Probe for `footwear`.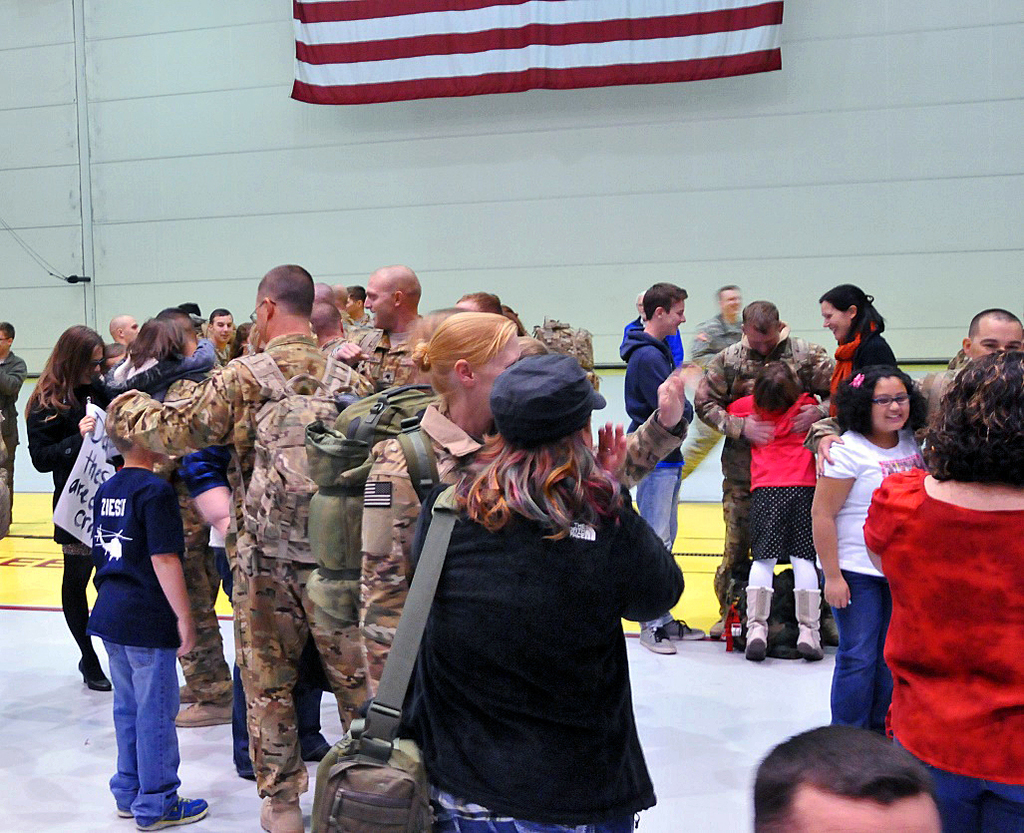
Probe result: <region>257, 789, 305, 832</region>.
